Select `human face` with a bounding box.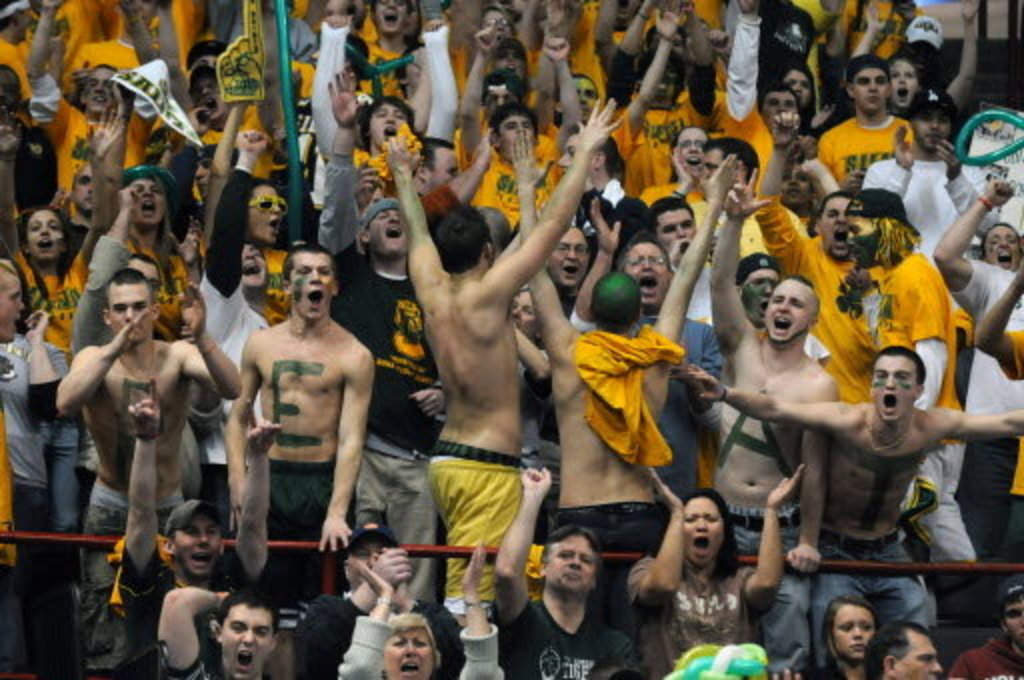
(left=378, top=0, right=404, bottom=30).
